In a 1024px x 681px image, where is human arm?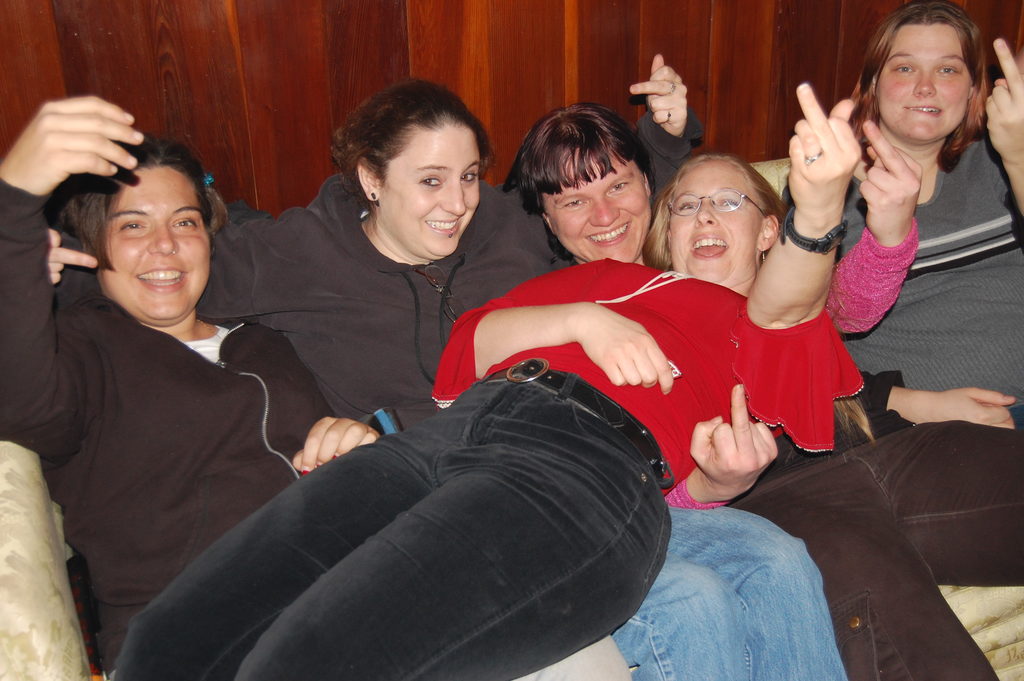
0/104/129/418.
